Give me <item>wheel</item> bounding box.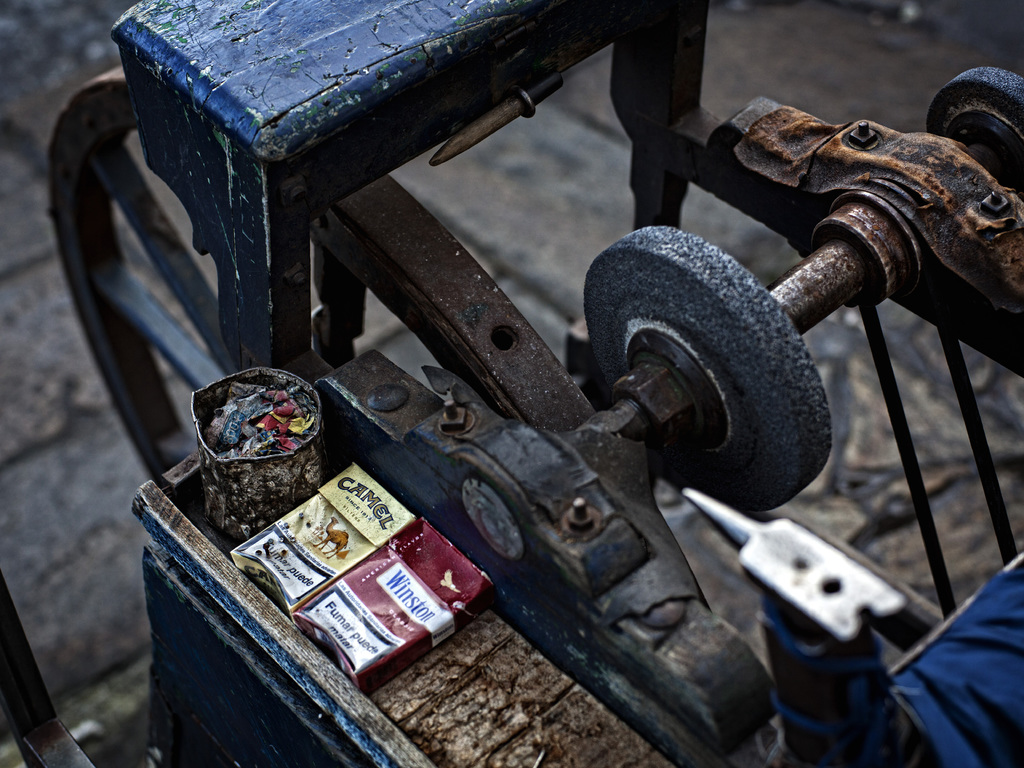
select_region(46, 67, 662, 540).
